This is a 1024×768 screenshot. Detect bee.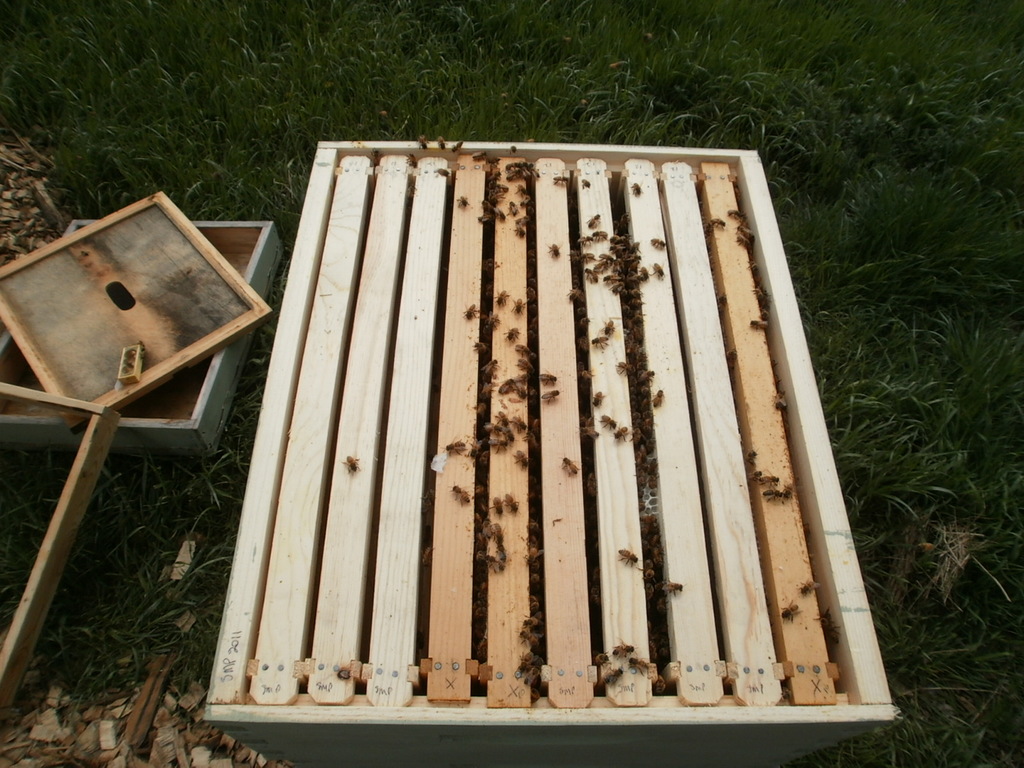
l=769, t=388, r=785, b=416.
